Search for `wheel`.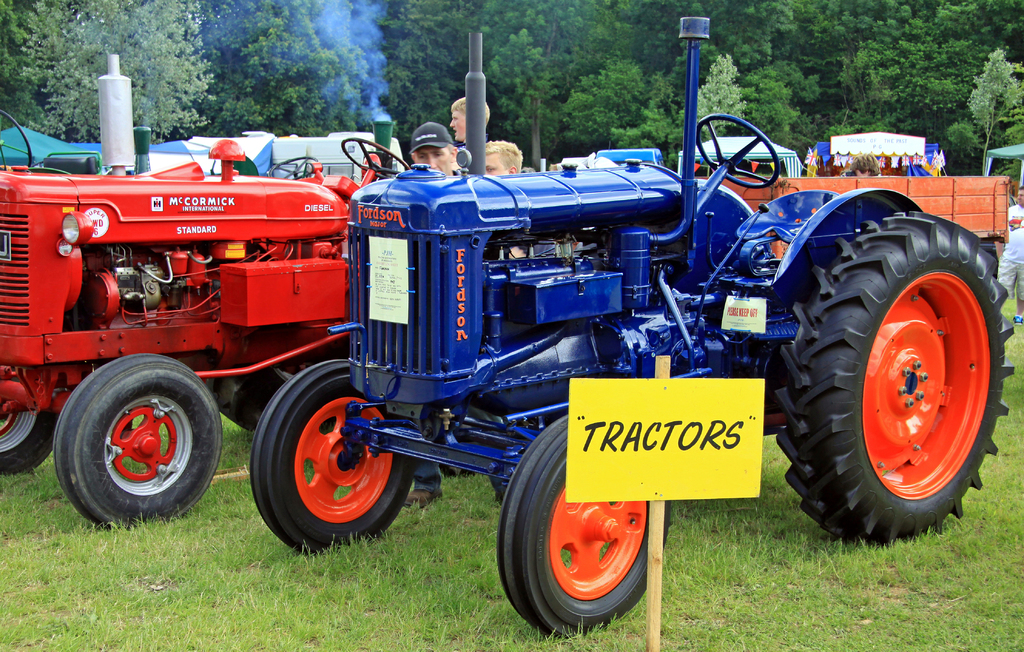
Found at (342,136,410,175).
